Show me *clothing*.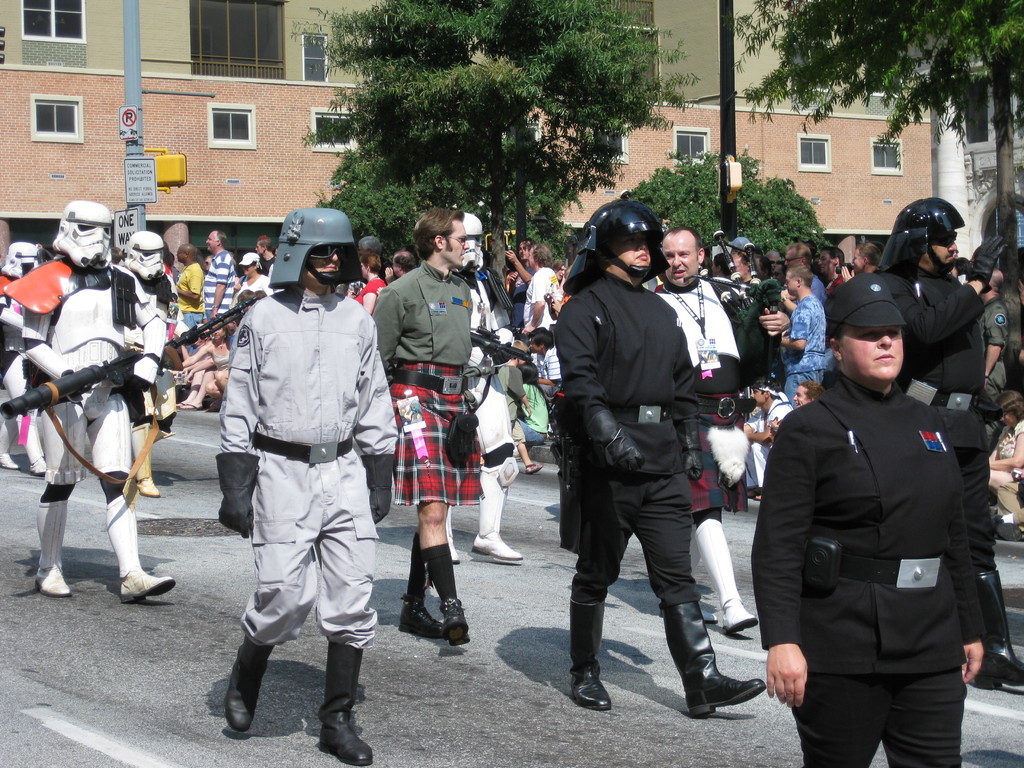
*clothing* is here: [x1=467, y1=280, x2=518, y2=483].
